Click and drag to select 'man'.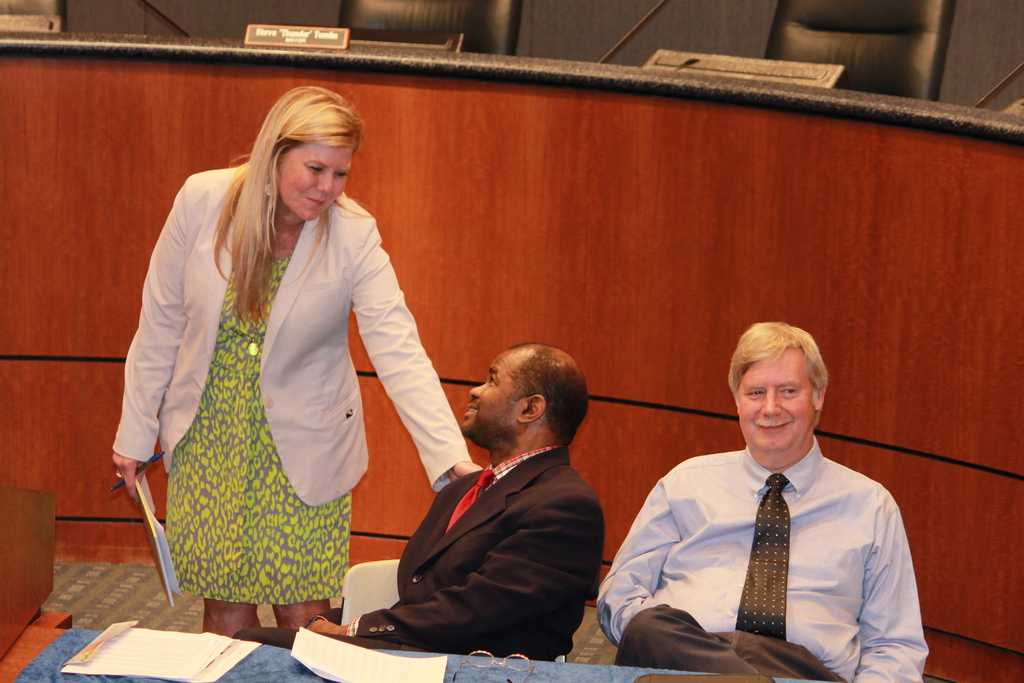
Selection: region(303, 340, 605, 658).
